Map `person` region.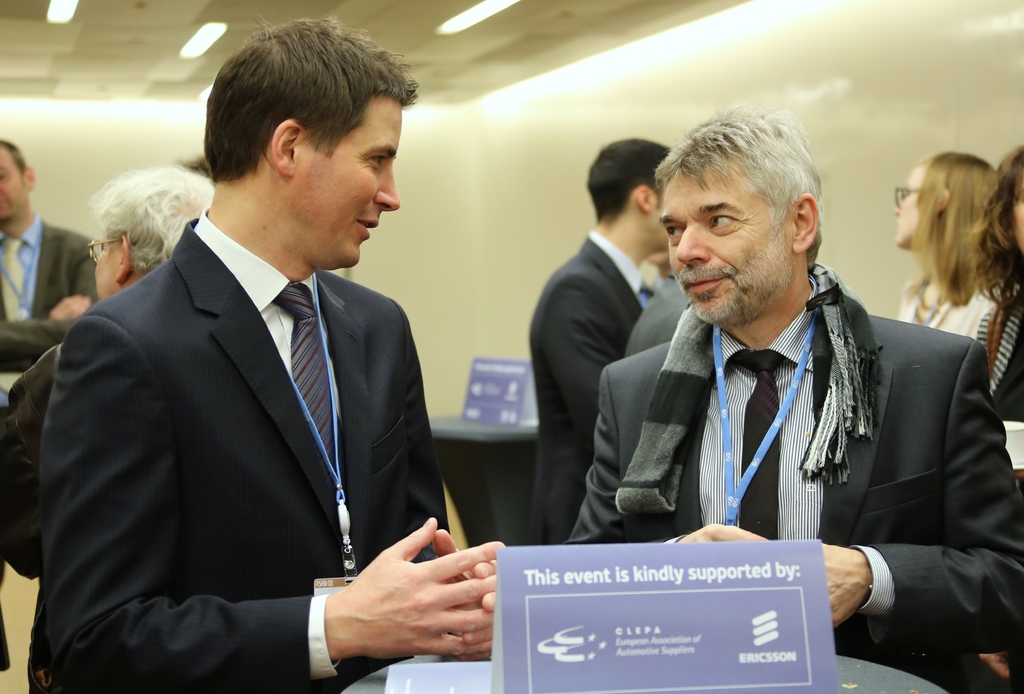
Mapped to select_region(963, 145, 1023, 428).
